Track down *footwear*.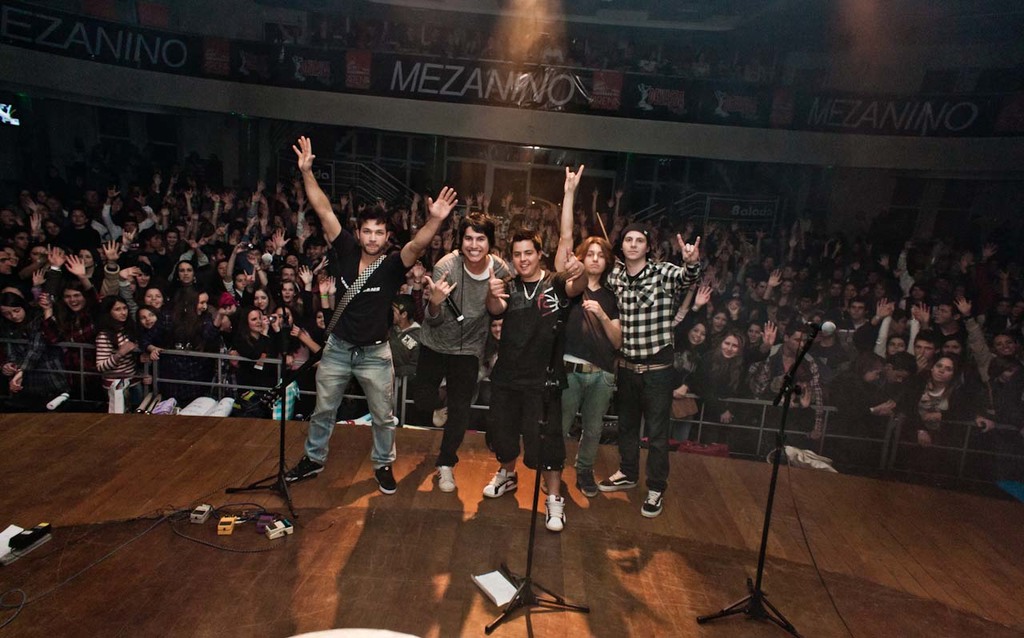
Tracked to Rect(483, 469, 520, 500).
